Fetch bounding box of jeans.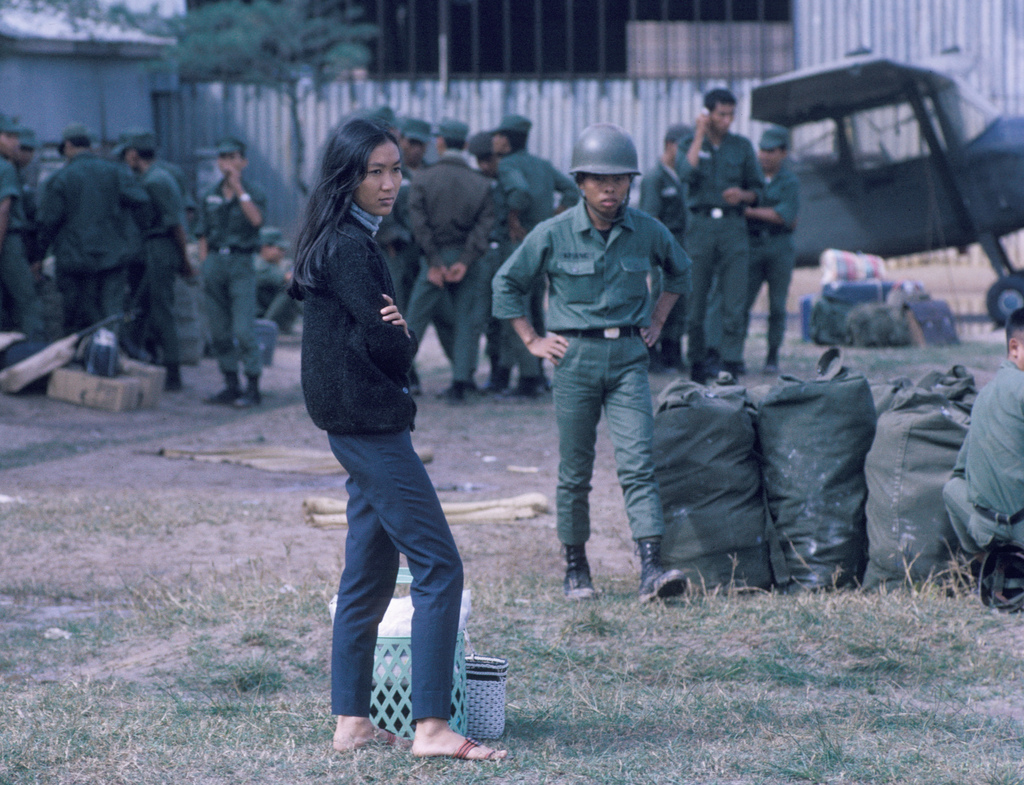
Bbox: 291 352 477 745.
